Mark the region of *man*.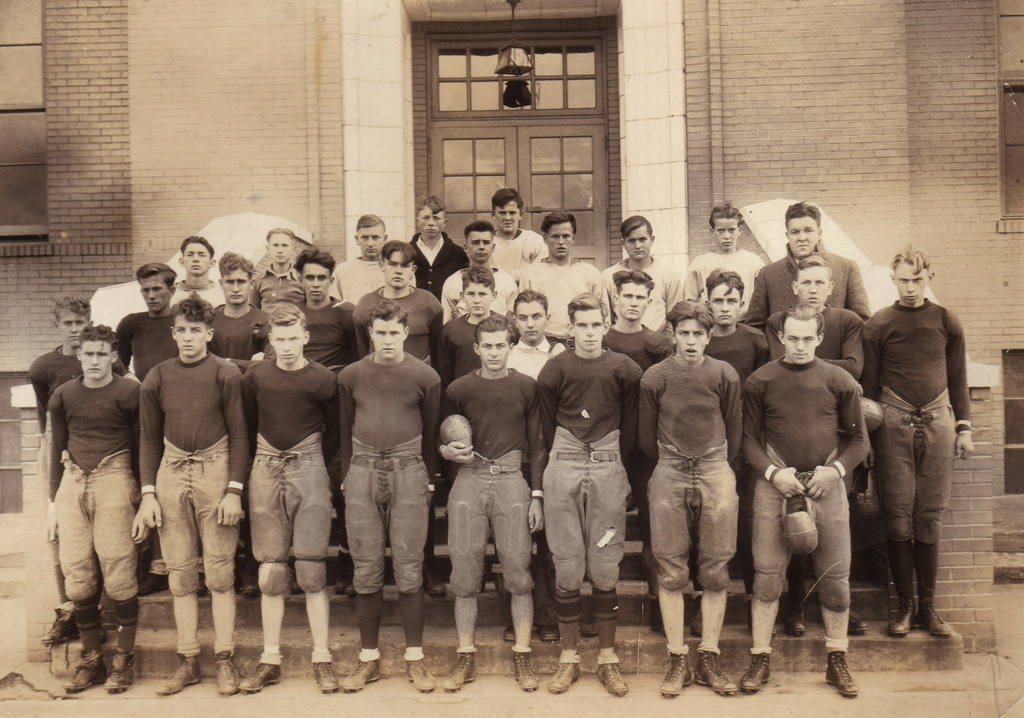
Region: [354, 240, 436, 380].
